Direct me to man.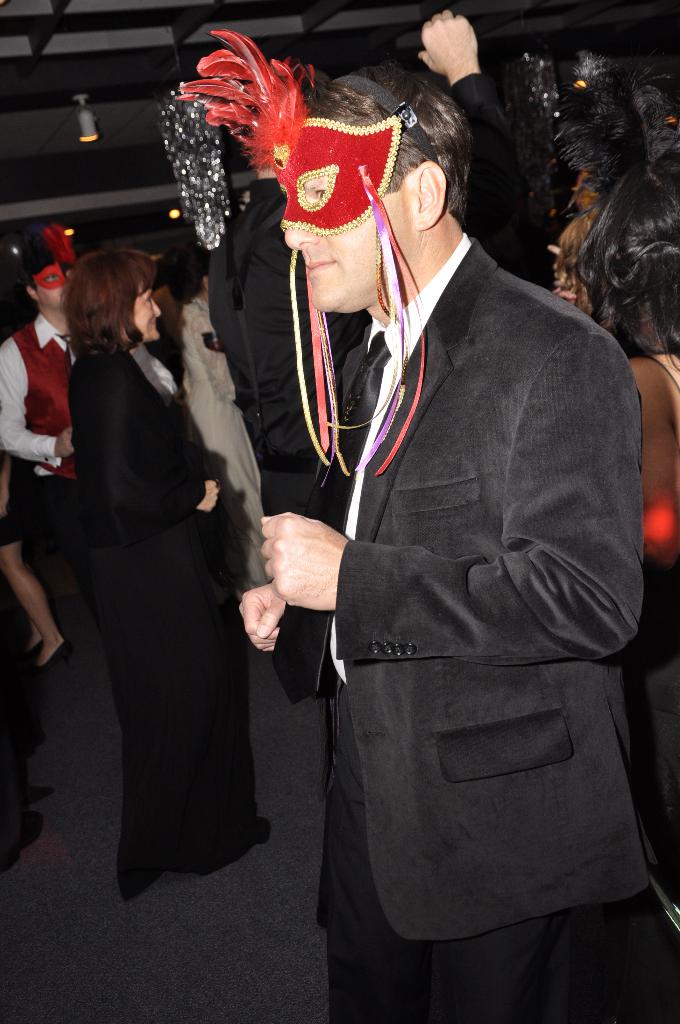
Direction: {"left": 236, "top": 10, "right": 549, "bottom": 698}.
